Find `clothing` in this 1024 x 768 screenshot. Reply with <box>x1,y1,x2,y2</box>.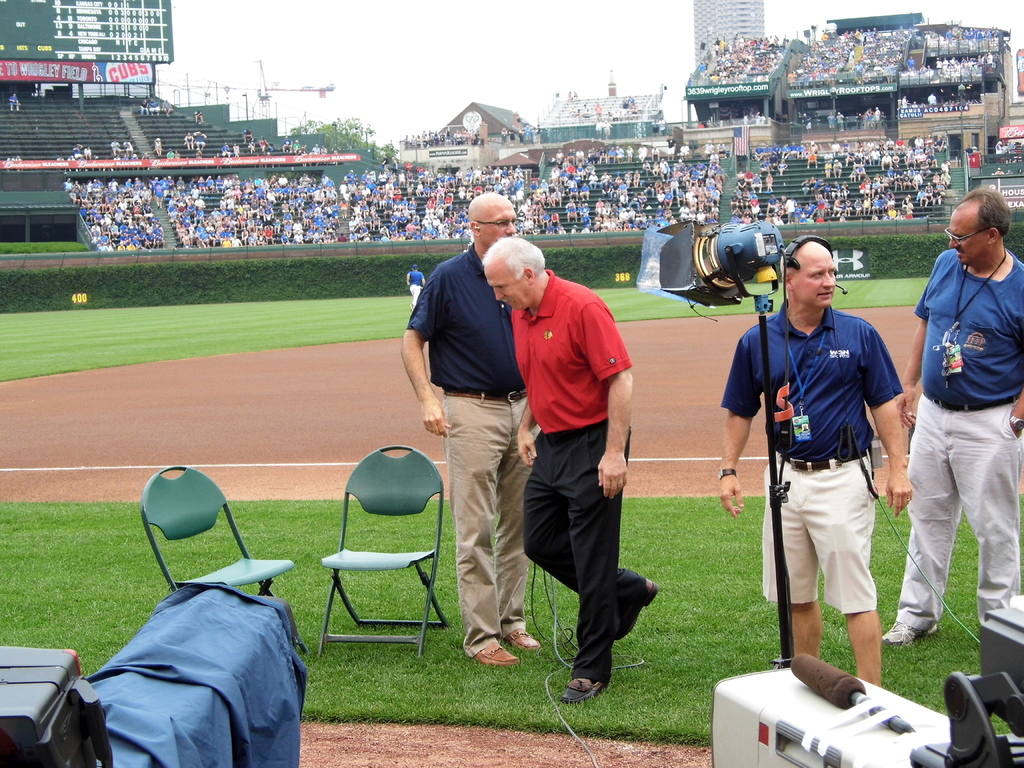
<box>161,101,172,113</box>.
